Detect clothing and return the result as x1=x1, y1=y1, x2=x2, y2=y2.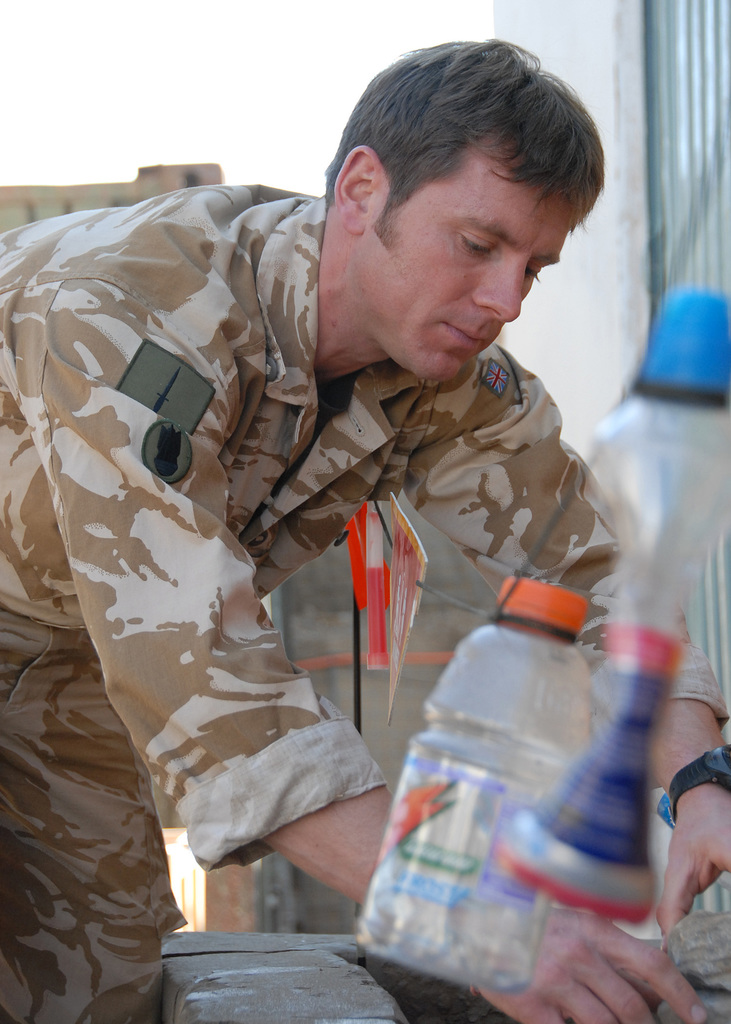
x1=9, y1=161, x2=641, y2=938.
